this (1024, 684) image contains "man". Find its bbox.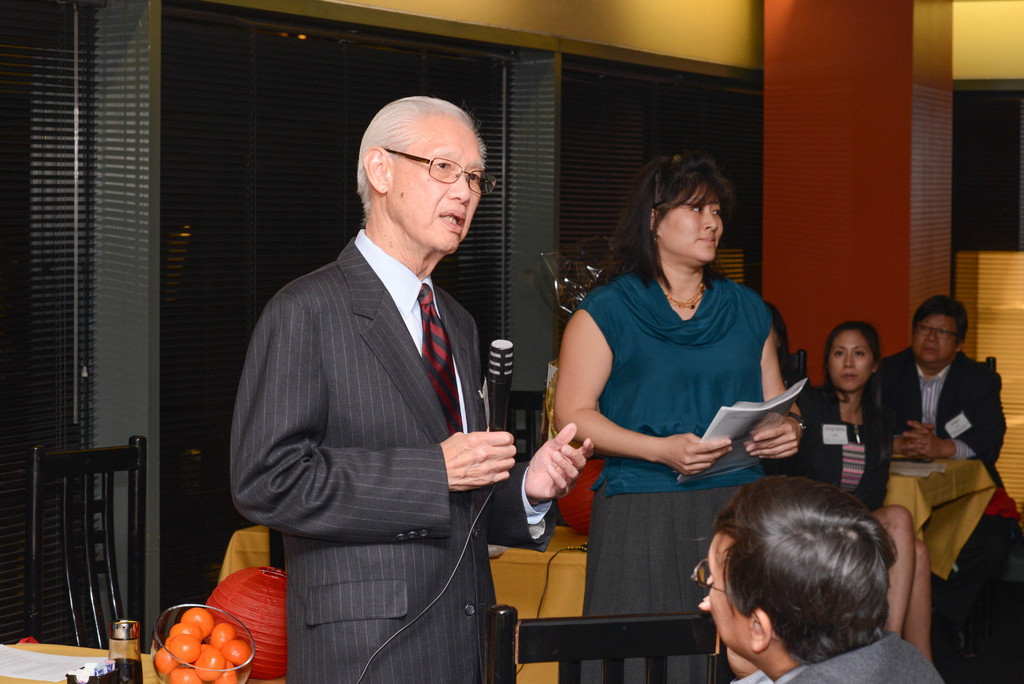
x1=223 y1=93 x2=556 y2=678.
